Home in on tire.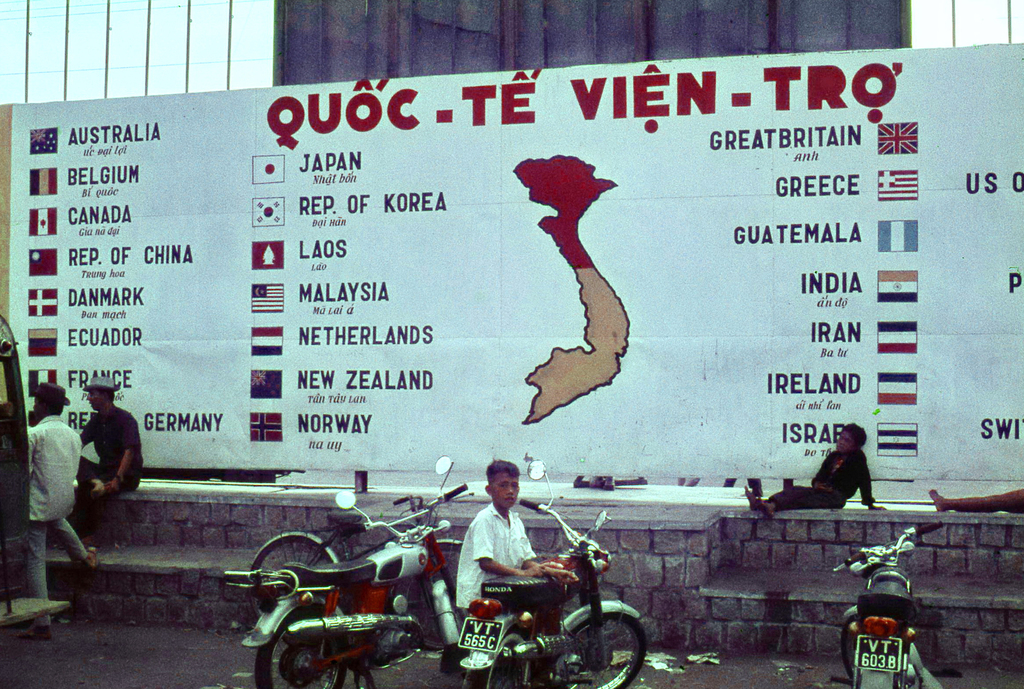
Homed in at [543,614,653,688].
